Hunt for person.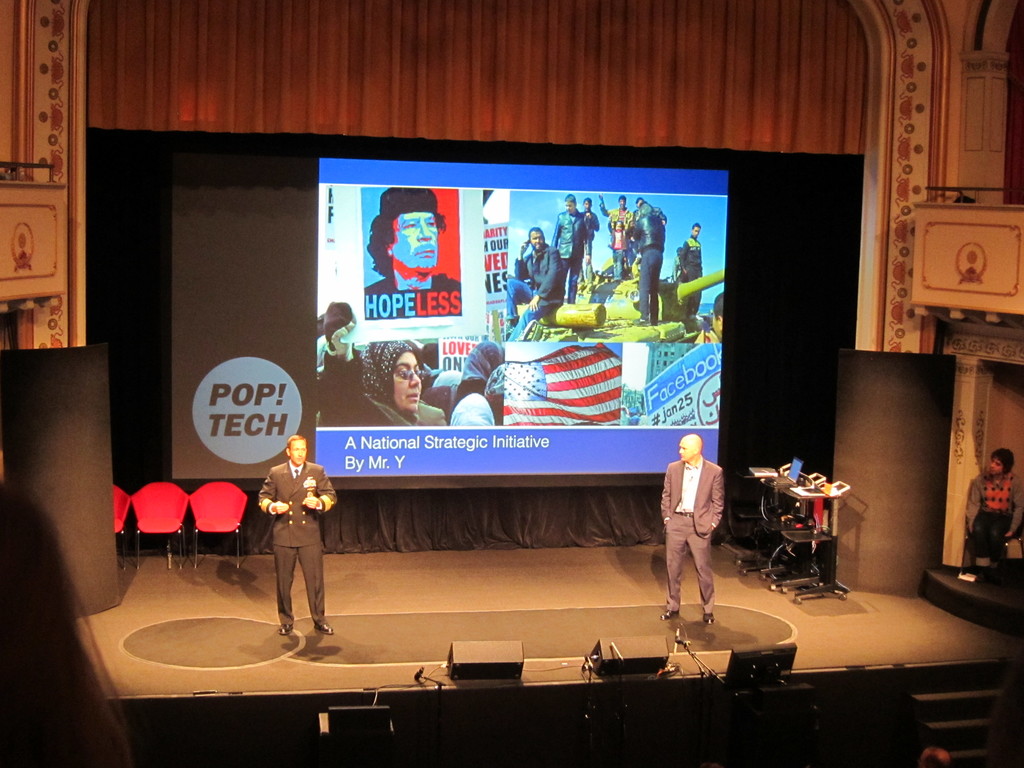
Hunted down at l=673, t=218, r=705, b=323.
